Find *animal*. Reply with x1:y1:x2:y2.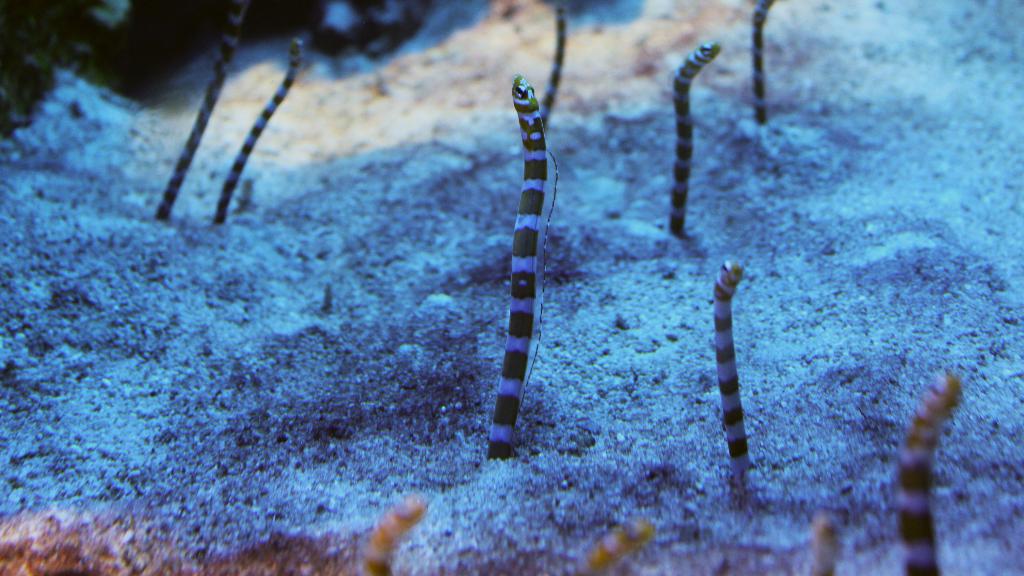
892:372:968:575.
